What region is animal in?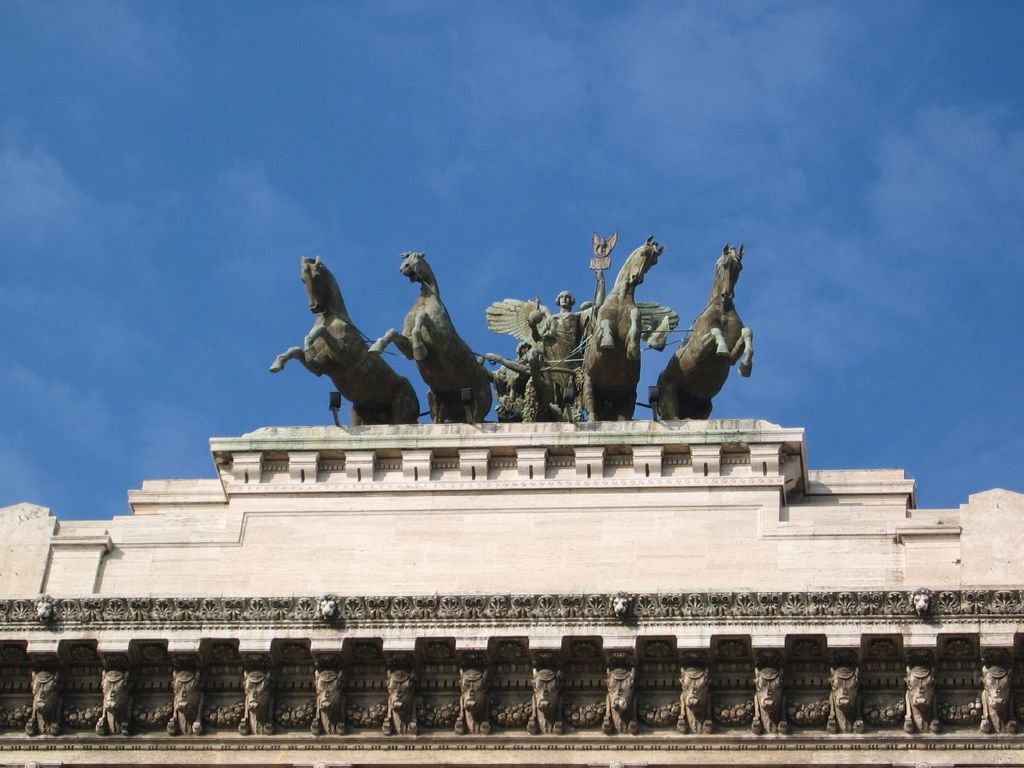
crop(657, 242, 754, 417).
